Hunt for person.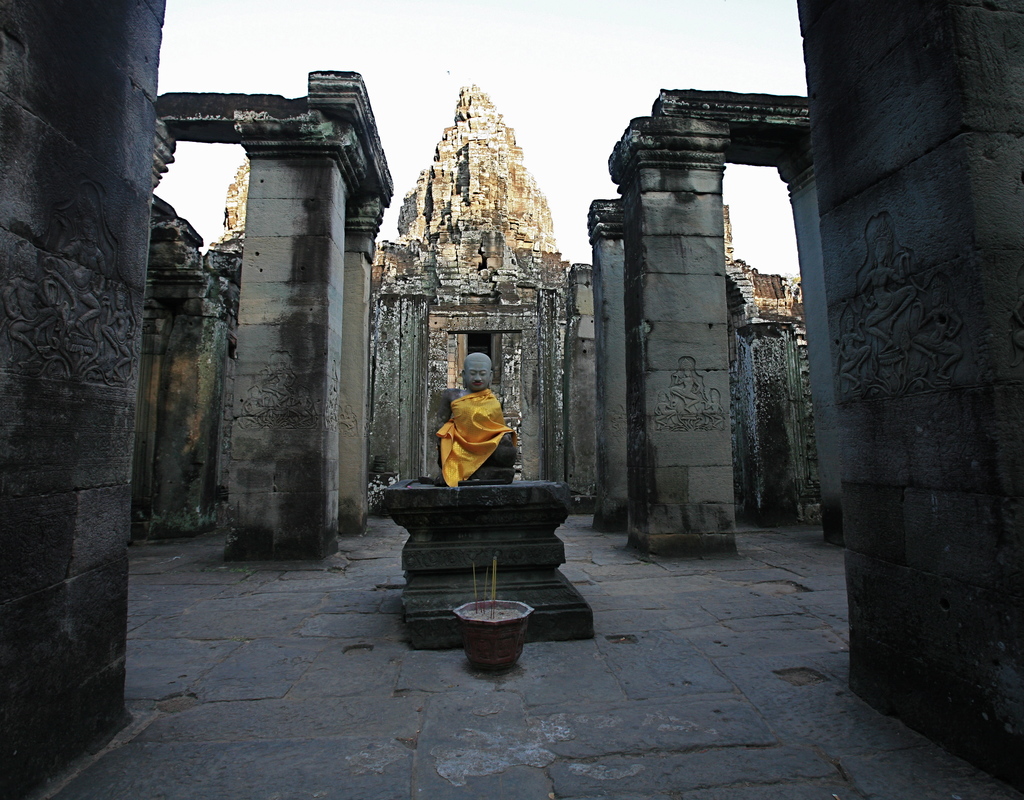
Hunted down at left=428, top=350, right=519, bottom=475.
